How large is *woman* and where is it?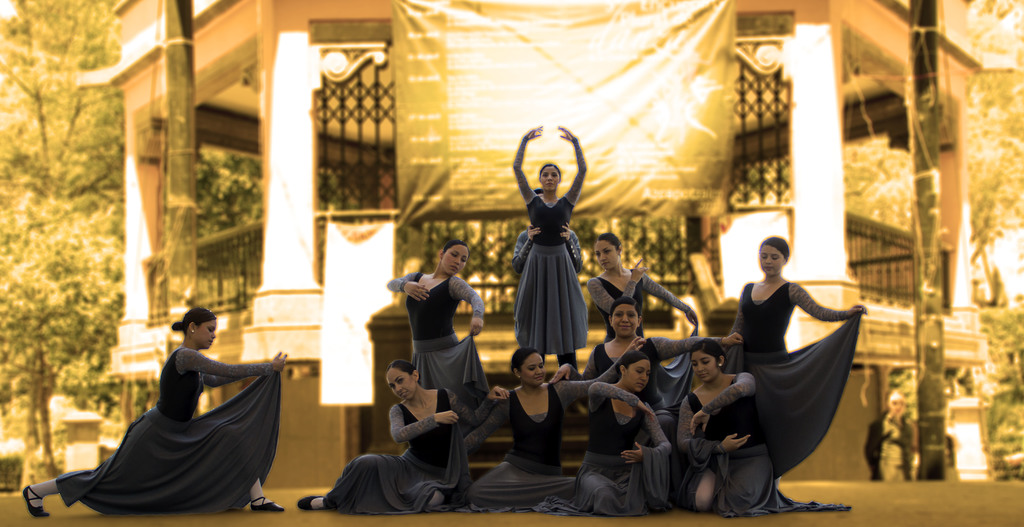
Bounding box: [x1=572, y1=294, x2=745, y2=410].
